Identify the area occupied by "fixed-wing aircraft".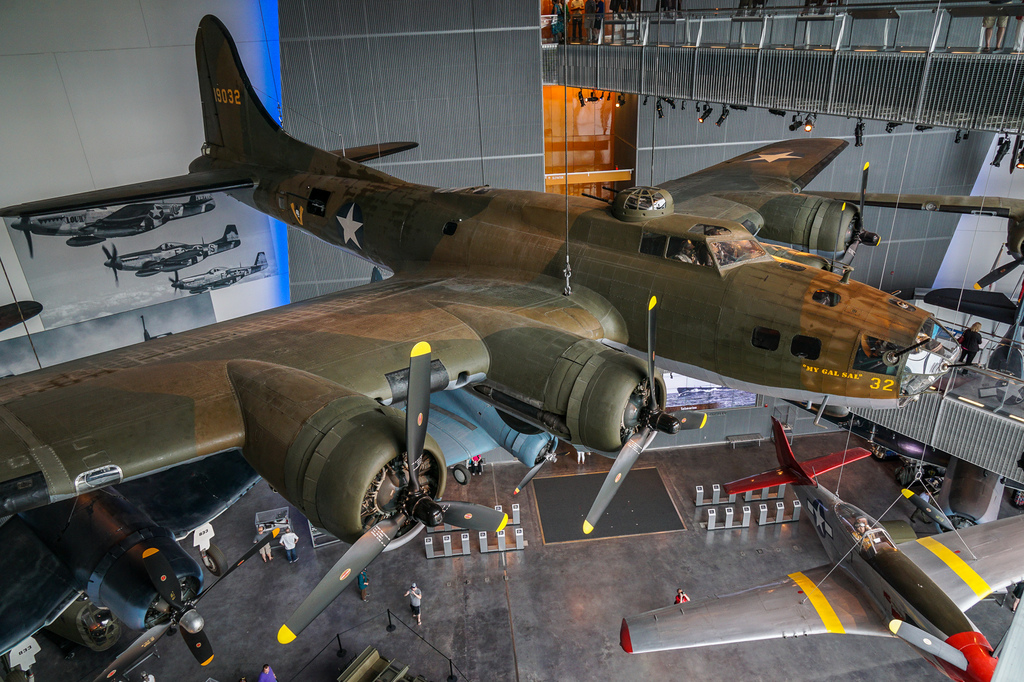
Area: bbox=[104, 225, 244, 283].
